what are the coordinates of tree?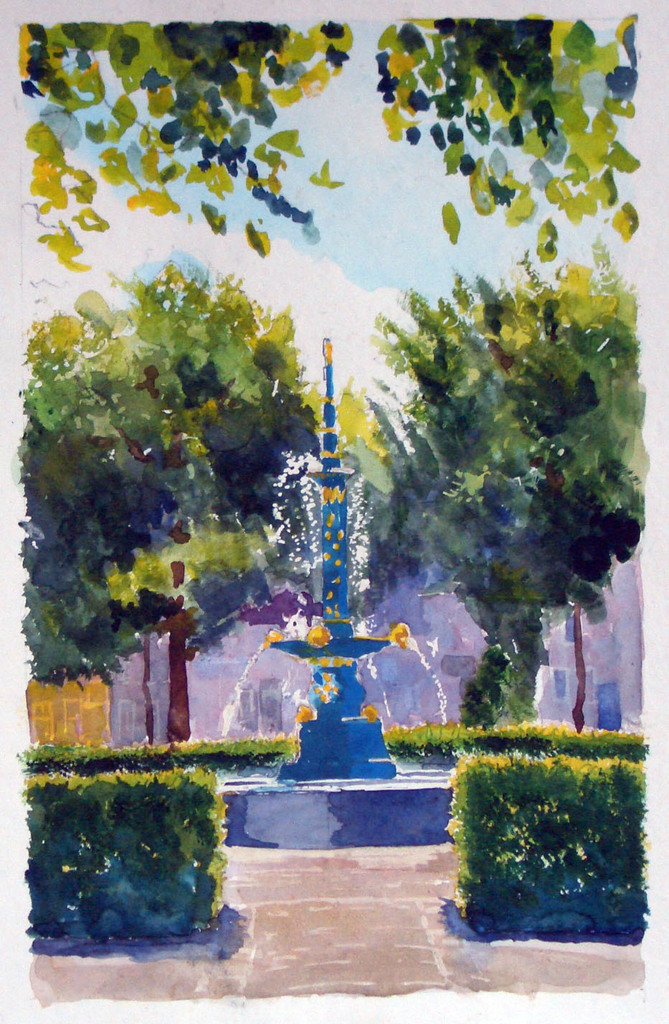
(x1=384, y1=236, x2=663, y2=712).
